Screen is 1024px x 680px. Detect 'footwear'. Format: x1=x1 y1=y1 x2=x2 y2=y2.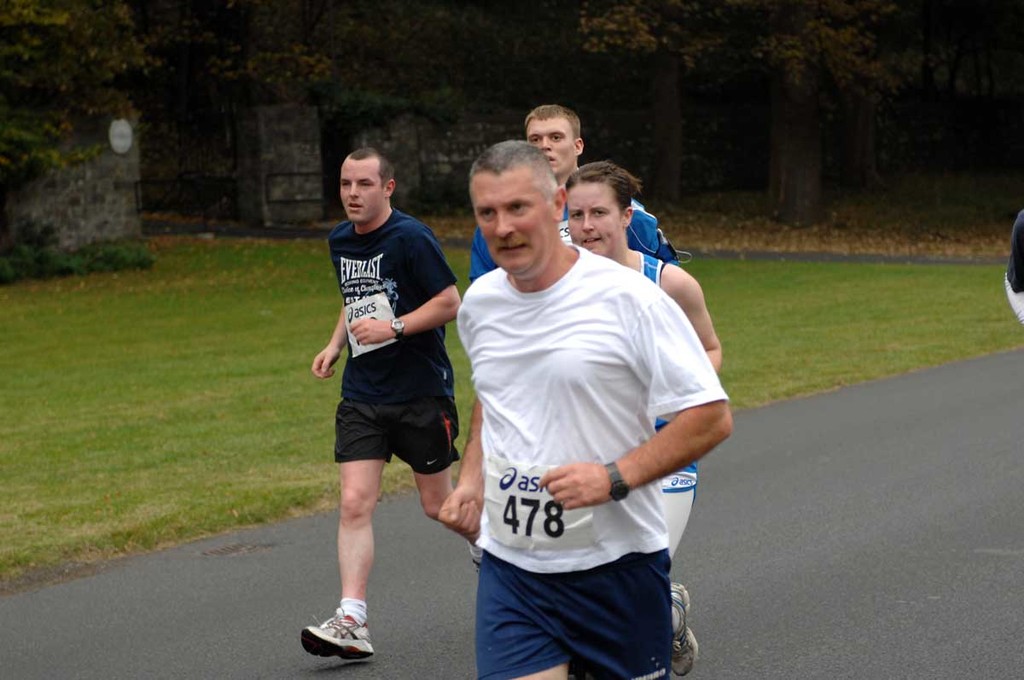
x1=665 y1=578 x2=698 y2=679.
